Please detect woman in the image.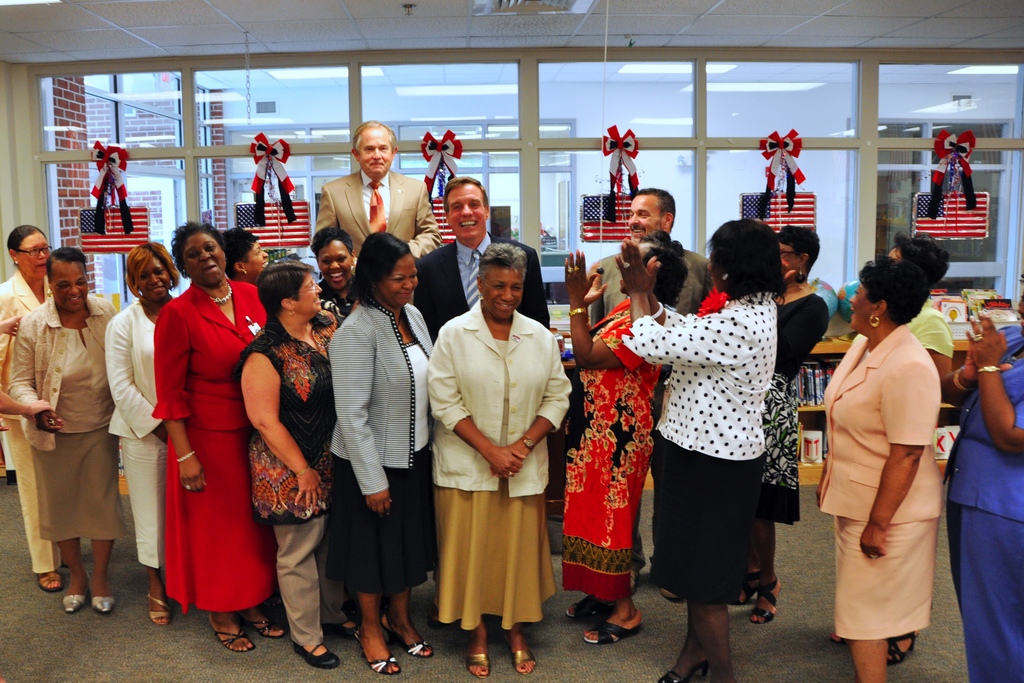
[x1=612, y1=217, x2=785, y2=682].
